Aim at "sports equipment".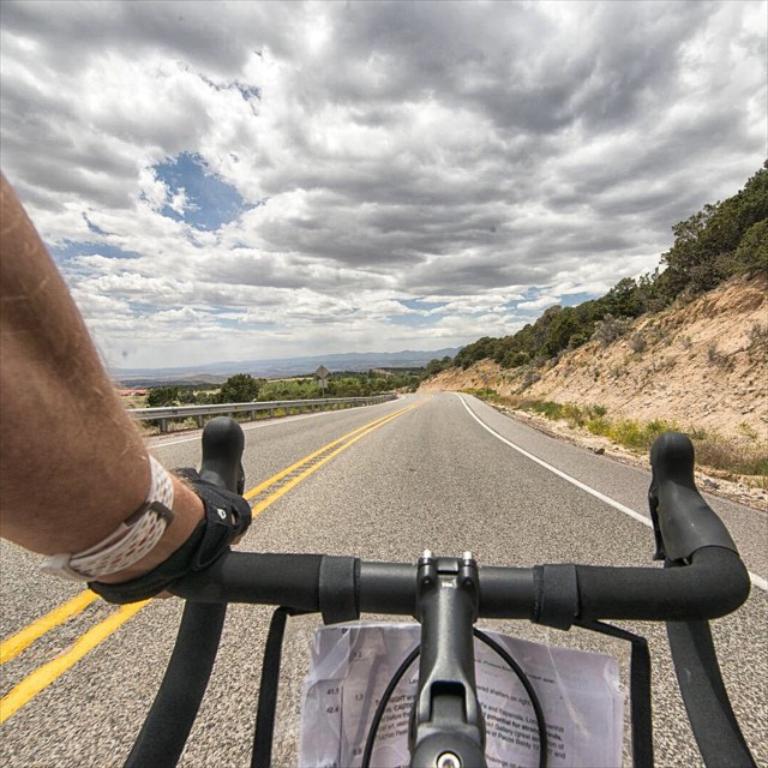
Aimed at <bbox>120, 413, 757, 767</bbox>.
